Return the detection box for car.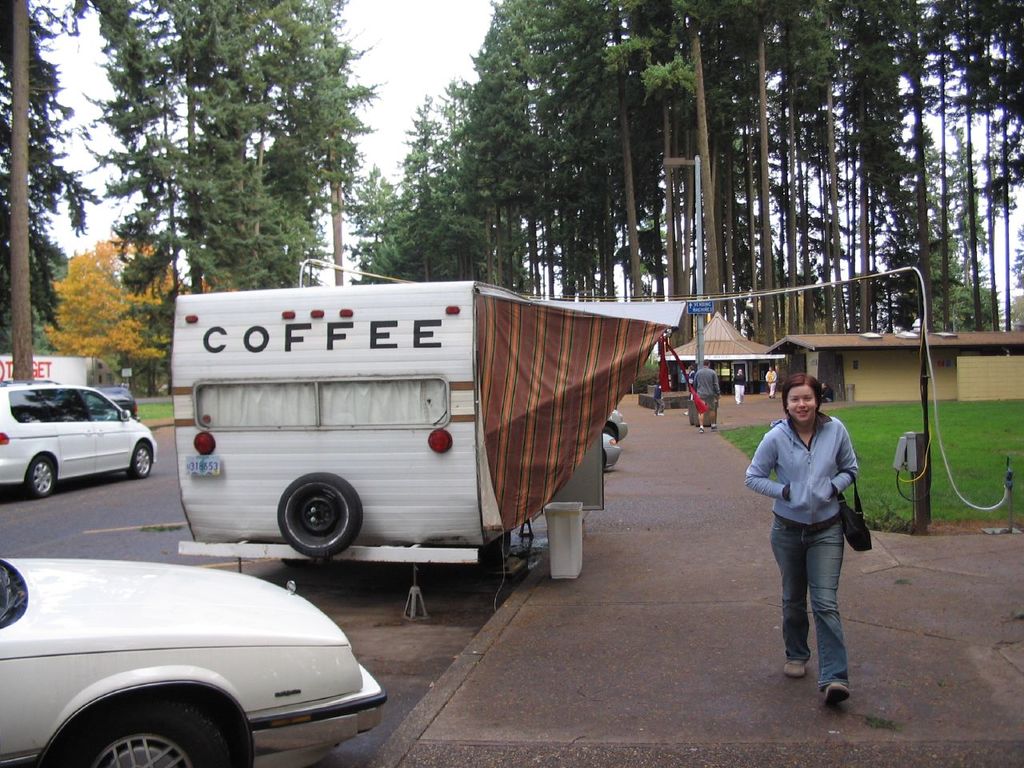
box(82, 385, 136, 418).
